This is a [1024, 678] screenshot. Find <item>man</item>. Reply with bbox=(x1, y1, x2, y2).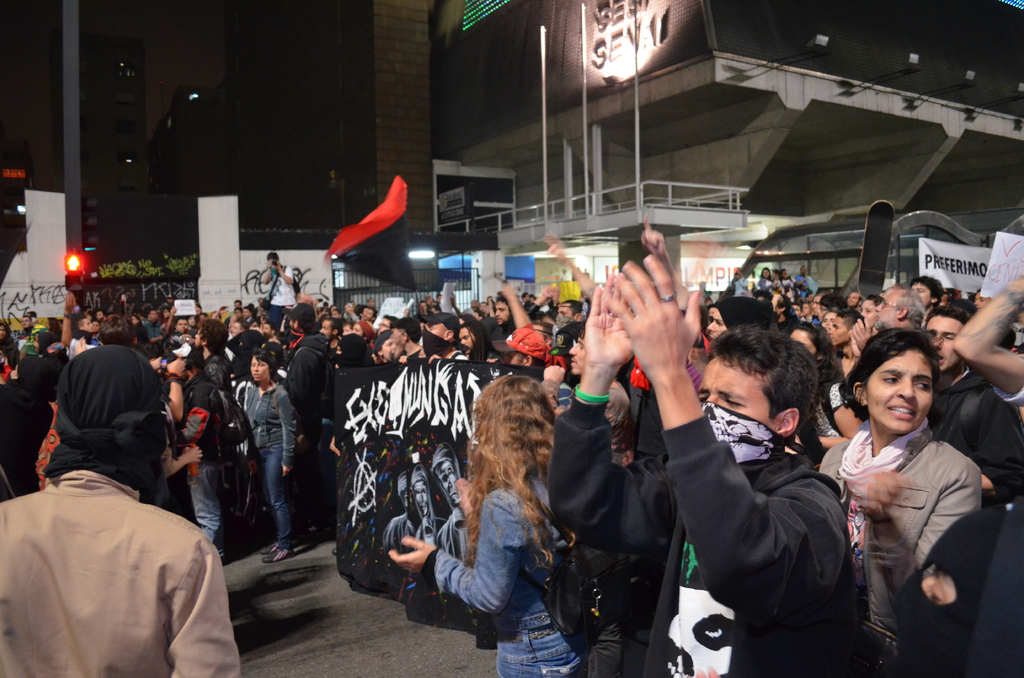
bbox=(867, 284, 922, 325).
